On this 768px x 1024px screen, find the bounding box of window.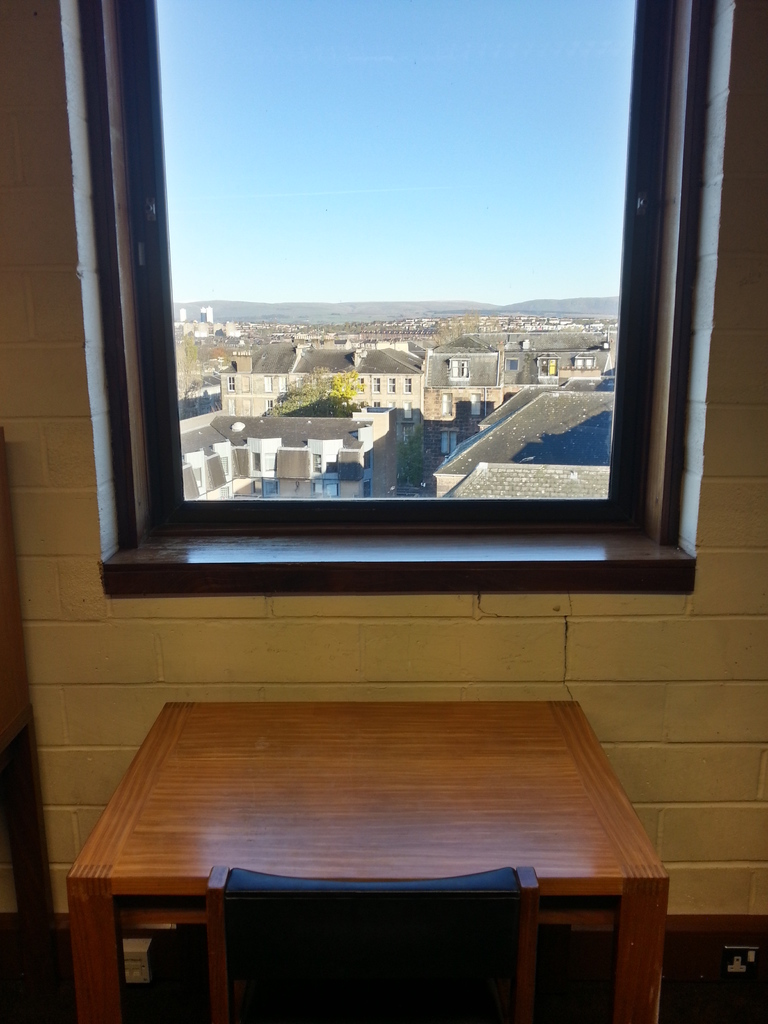
Bounding box: <region>401, 376, 415, 395</region>.
